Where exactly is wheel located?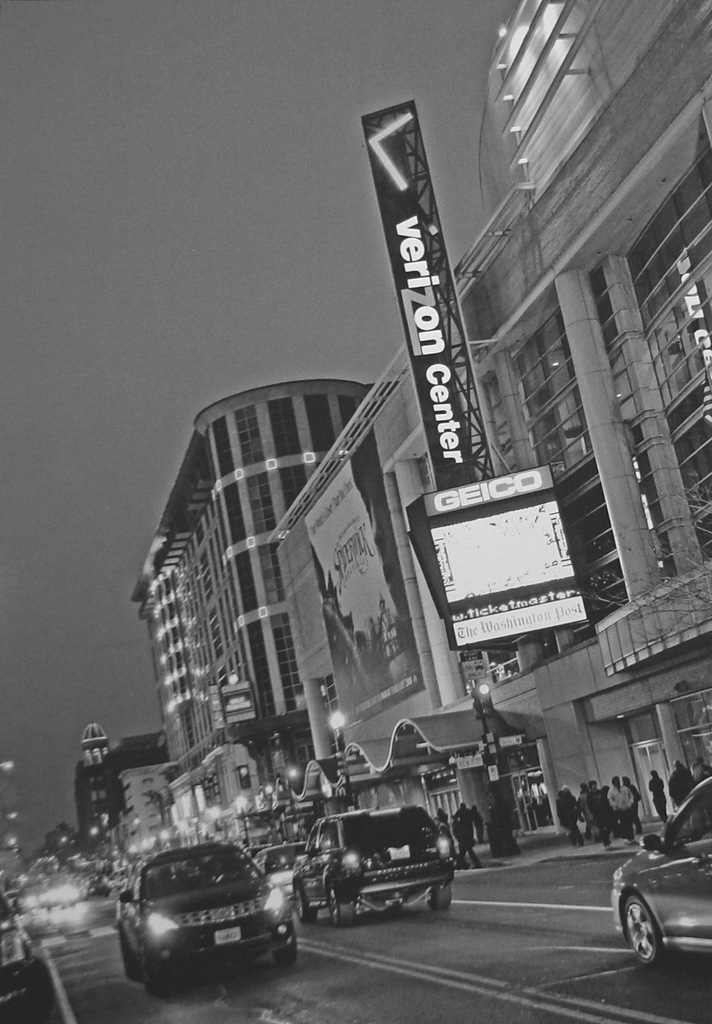
Its bounding box is pyautogui.locateOnScreen(429, 883, 457, 913).
